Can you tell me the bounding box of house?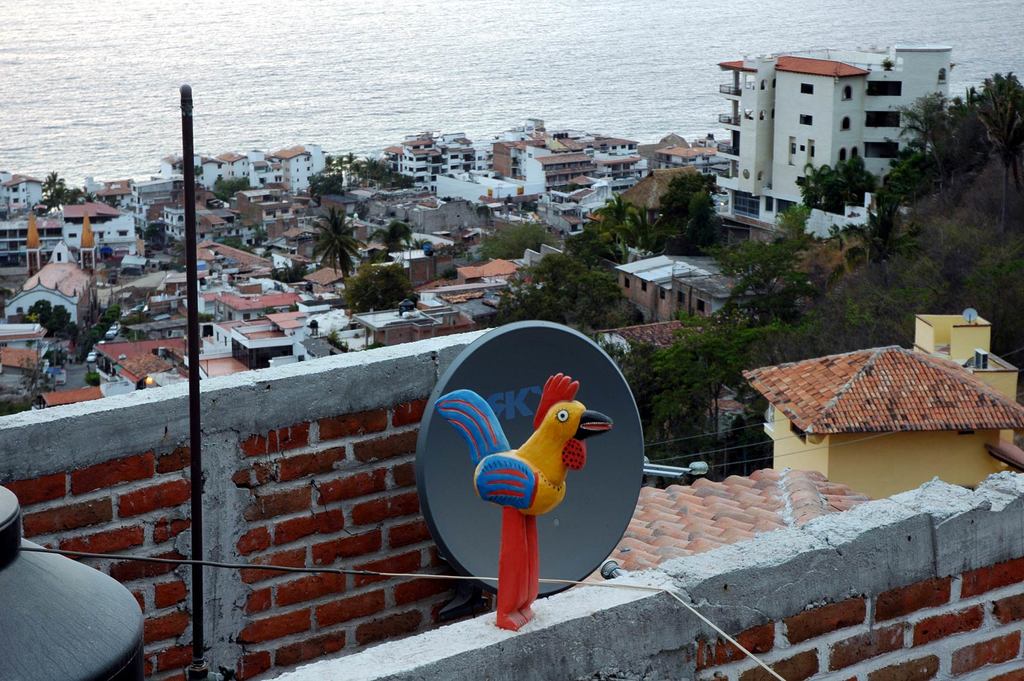
(226, 313, 294, 370).
